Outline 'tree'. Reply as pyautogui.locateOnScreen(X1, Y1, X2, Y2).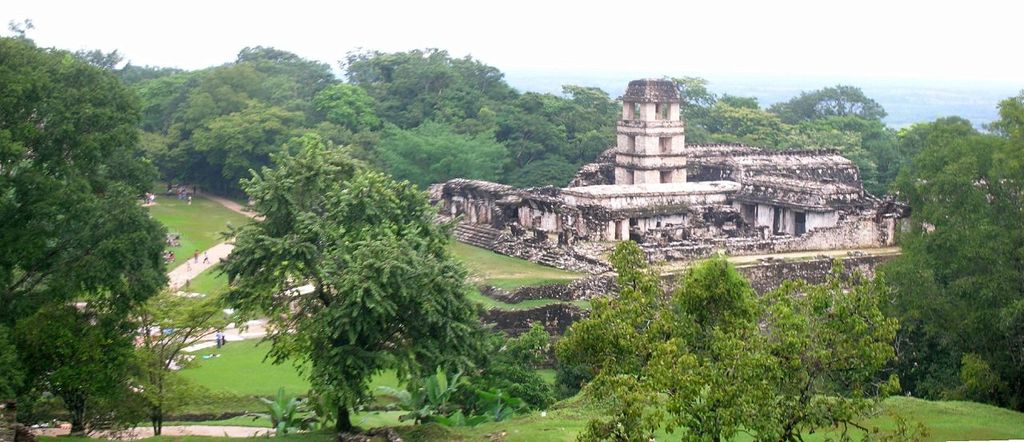
pyautogui.locateOnScreen(0, 25, 169, 441).
